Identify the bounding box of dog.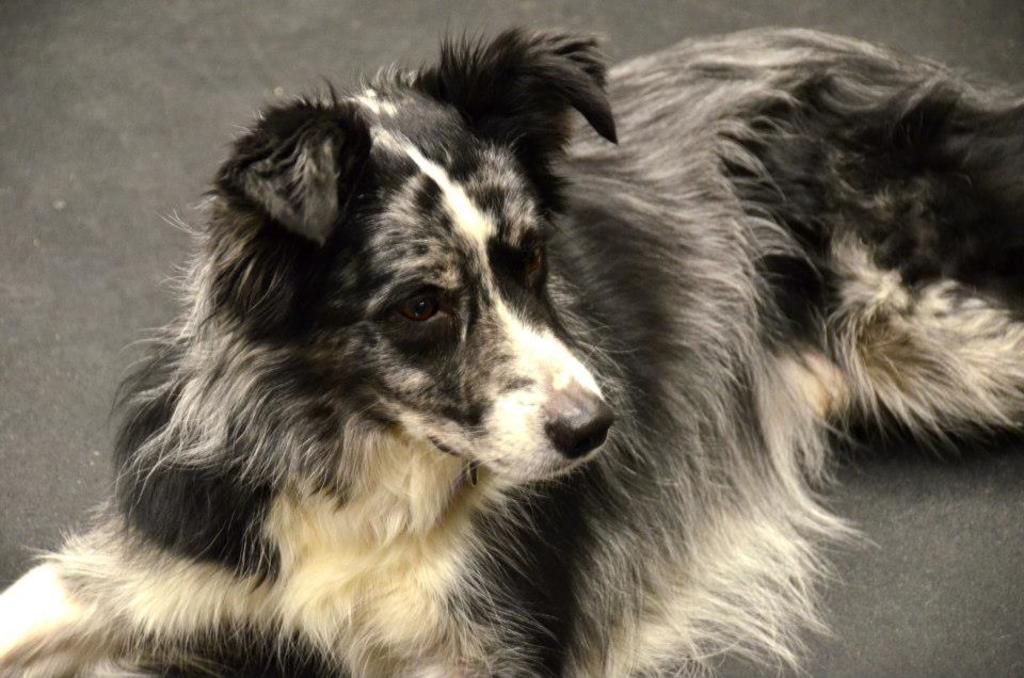
x1=0, y1=26, x2=617, y2=677.
